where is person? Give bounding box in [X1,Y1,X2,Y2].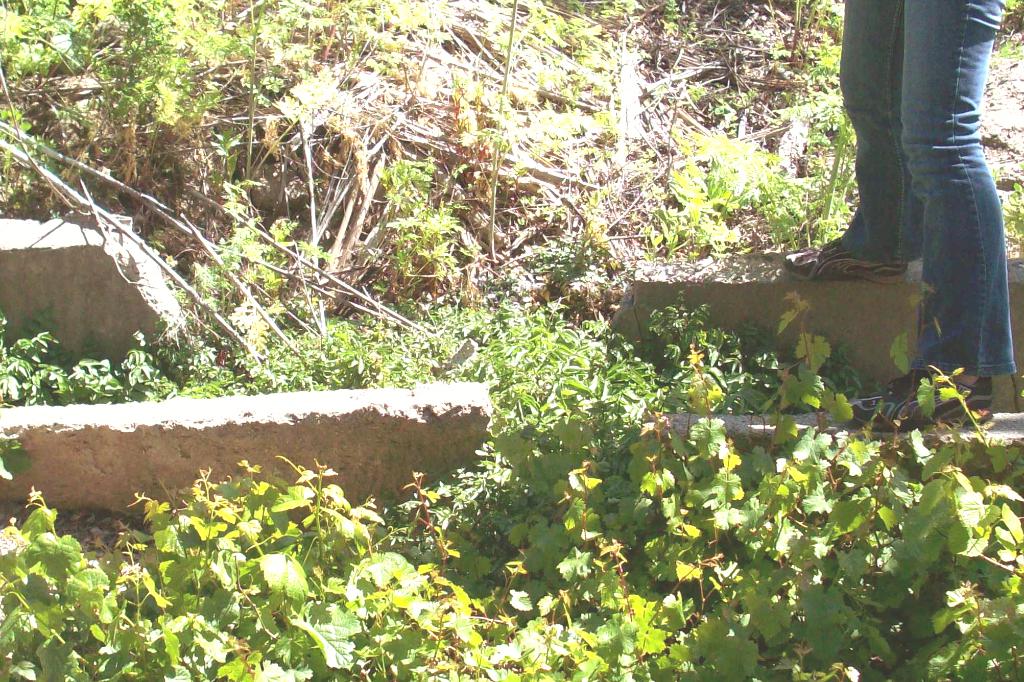
[832,0,1023,404].
